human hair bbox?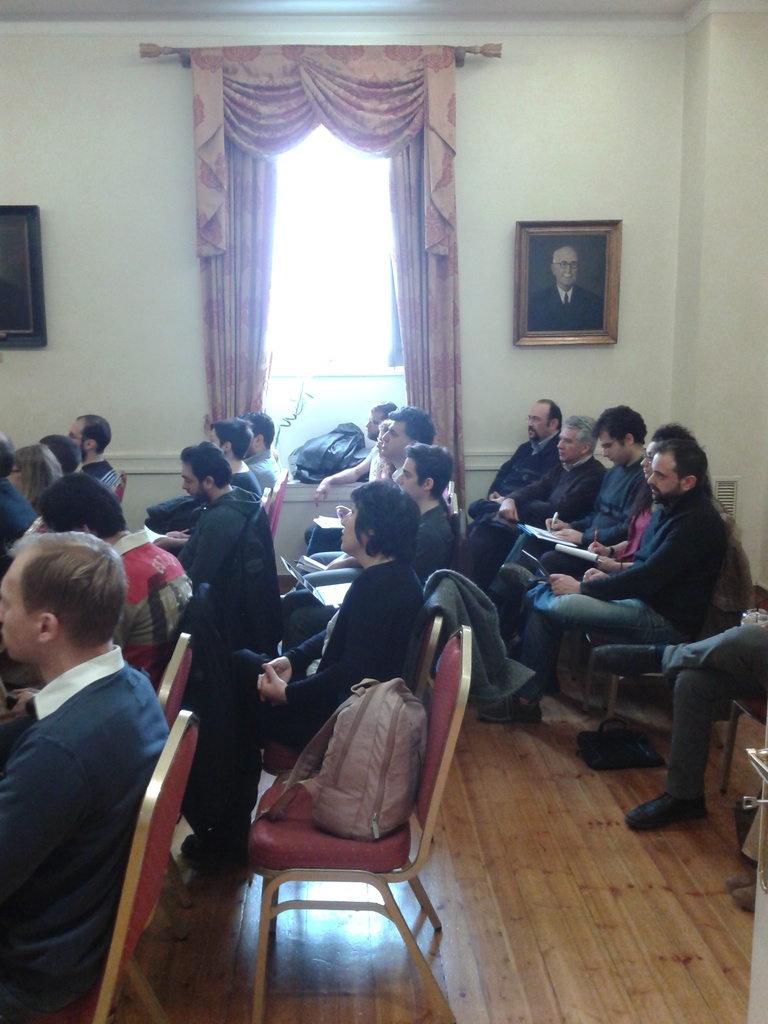
<region>652, 422, 695, 447</region>
